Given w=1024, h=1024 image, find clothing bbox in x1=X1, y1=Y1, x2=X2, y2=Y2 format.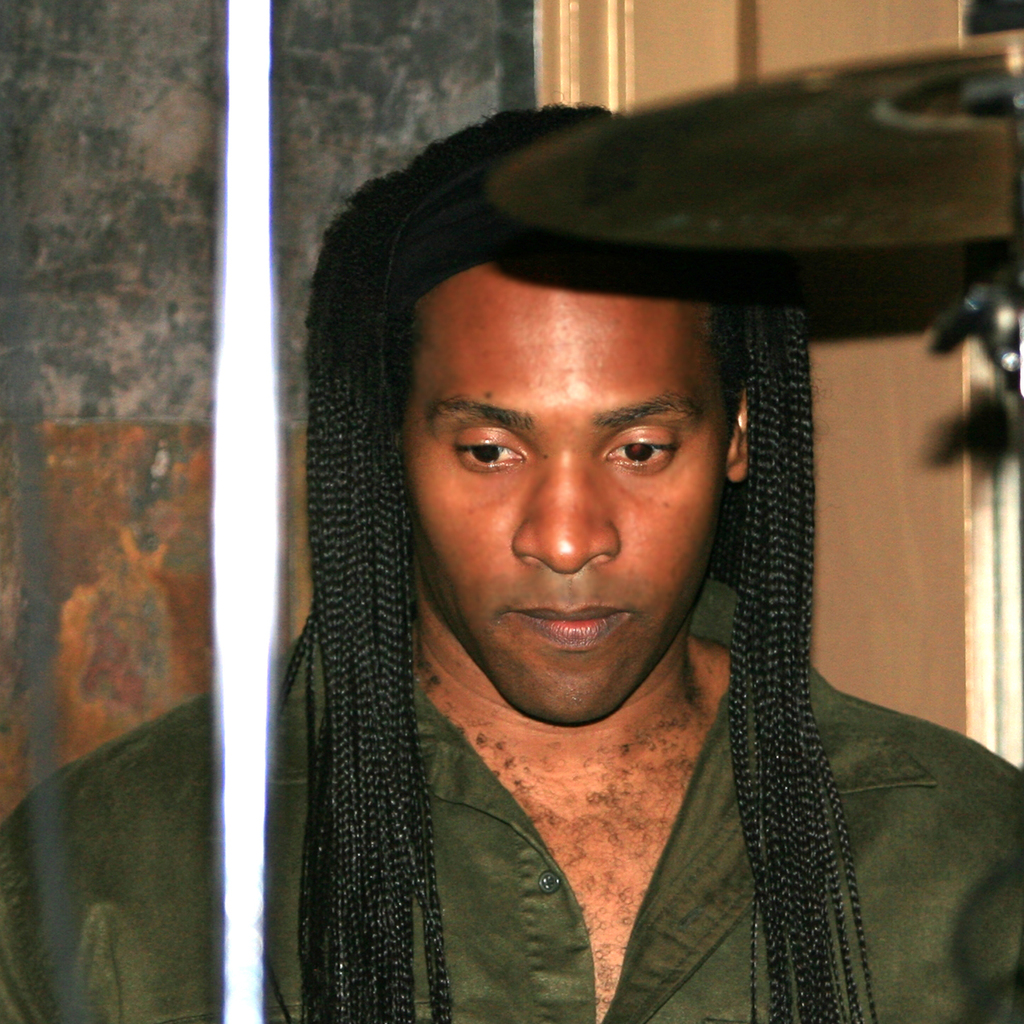
x1=0, y1=571, x2=1023, y2=1023.
